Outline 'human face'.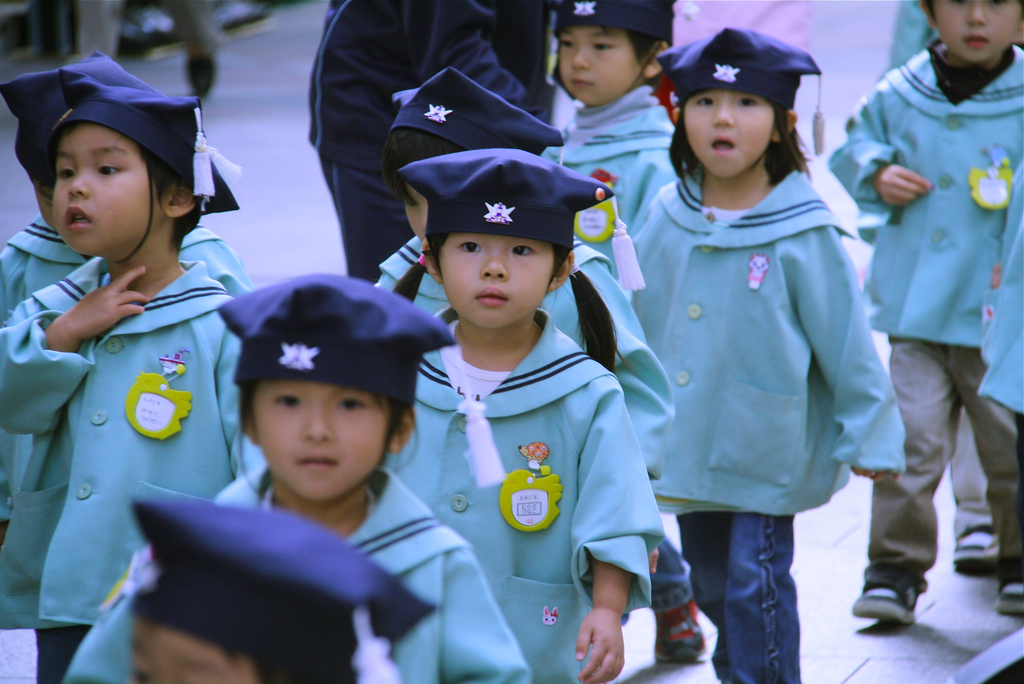
Outline: <region>131, 619, 255, 683</region>.
